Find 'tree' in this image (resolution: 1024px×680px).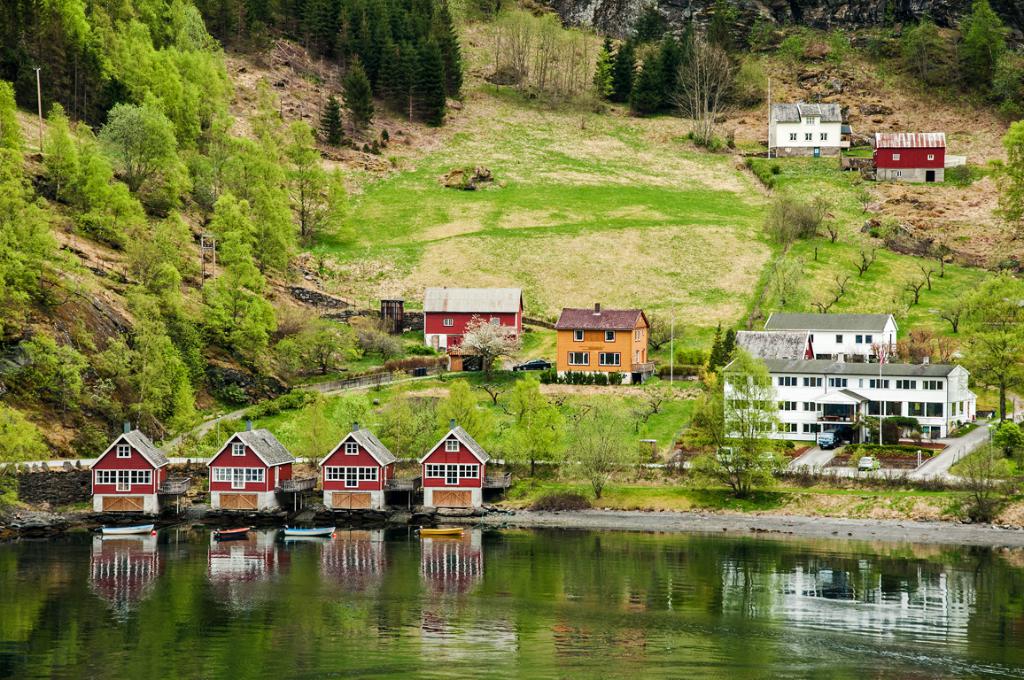
<bbox>618, 382, 660, 436</bbox>.
